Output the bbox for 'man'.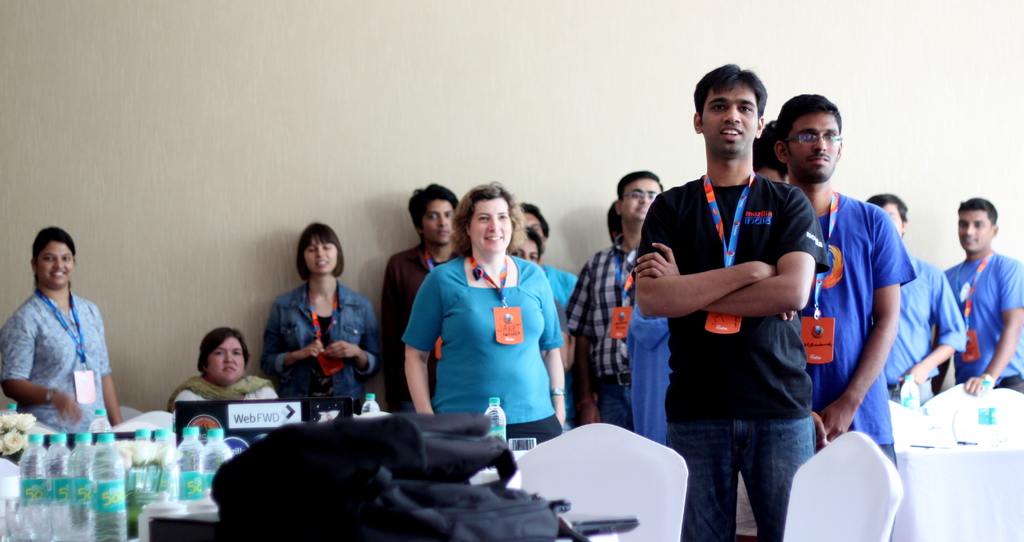
635/64/829/541.
